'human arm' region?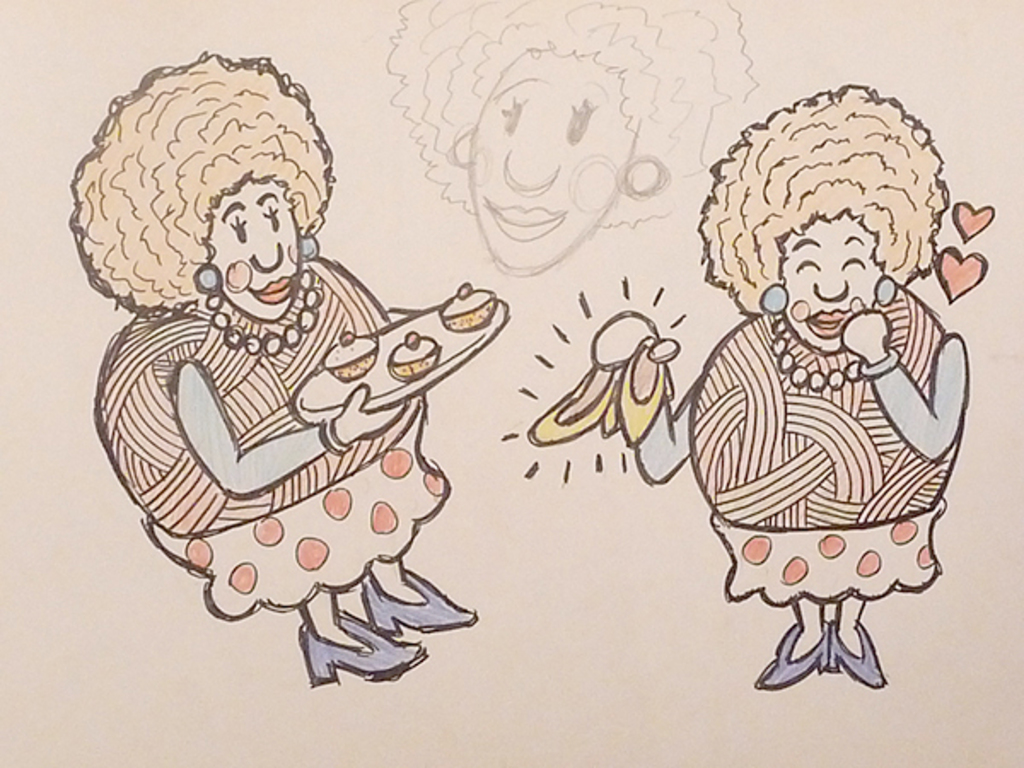
(596, 307, 695, 488)
